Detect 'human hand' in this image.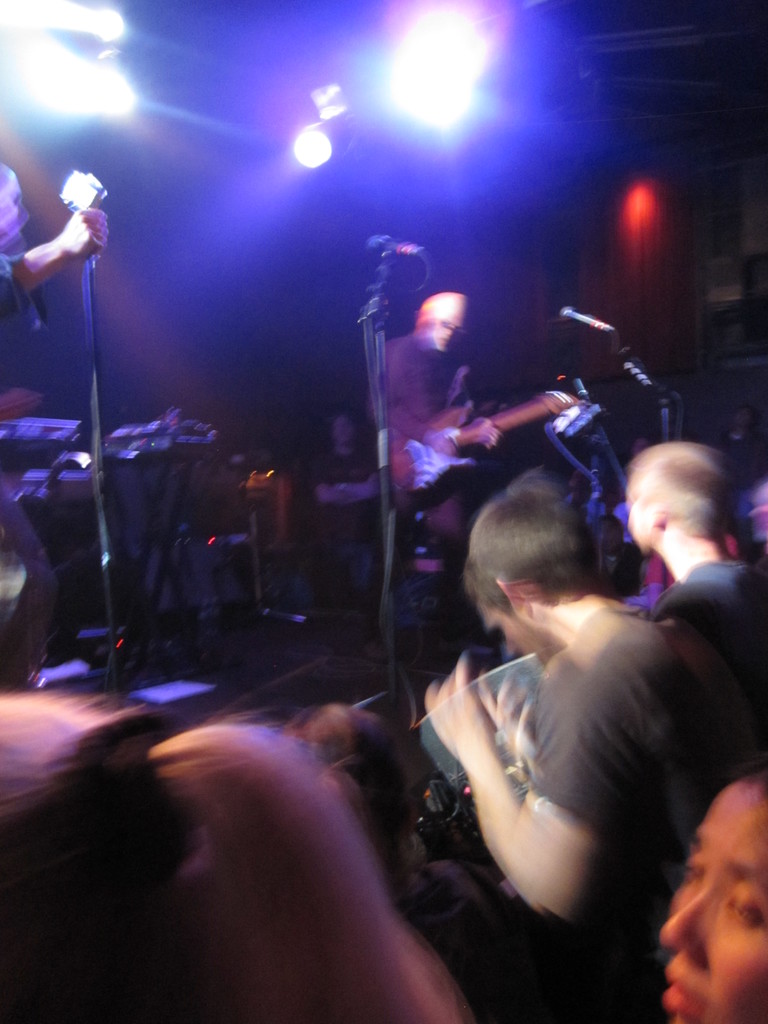
Detection: box(465, 412, 504, 454).
